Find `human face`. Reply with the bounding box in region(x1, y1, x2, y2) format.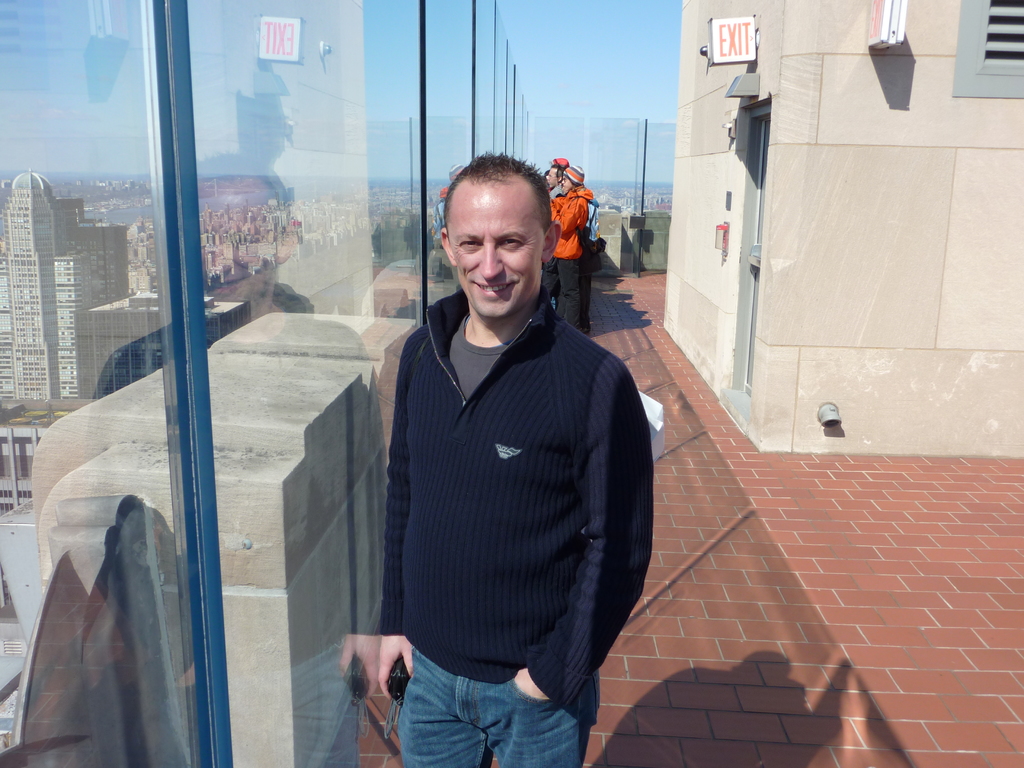
region(546, 168, 558, 185).
